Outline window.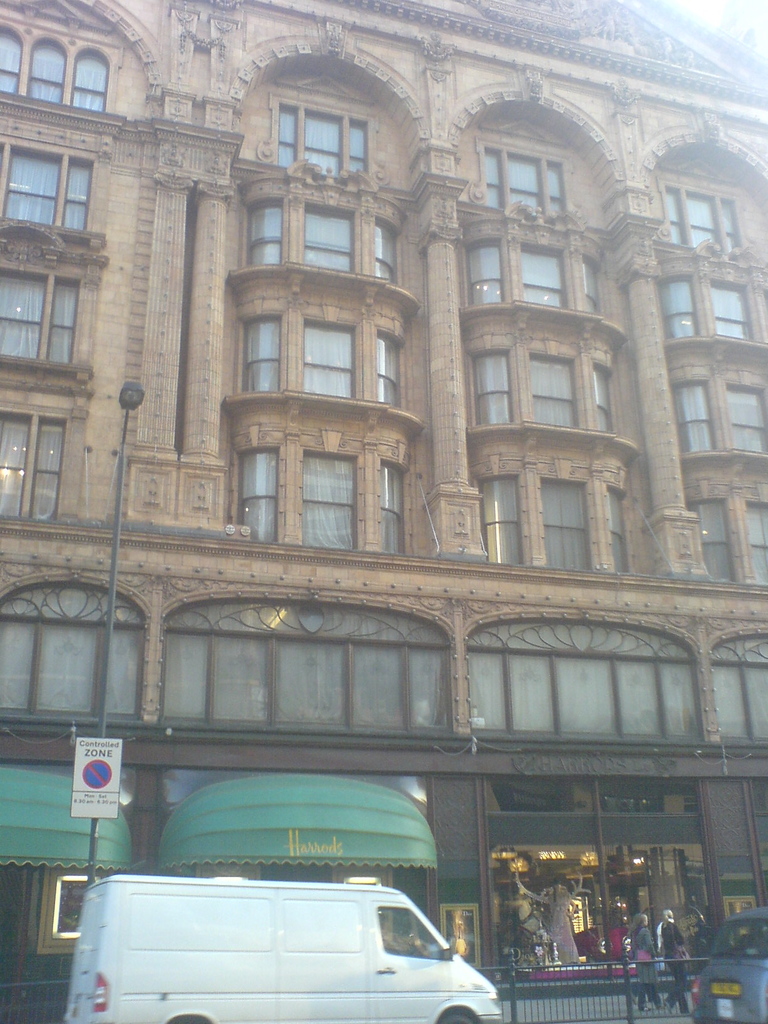
Outline: {"x1": 0, "y1": 270, "x2": 81, "y2": 361}.
